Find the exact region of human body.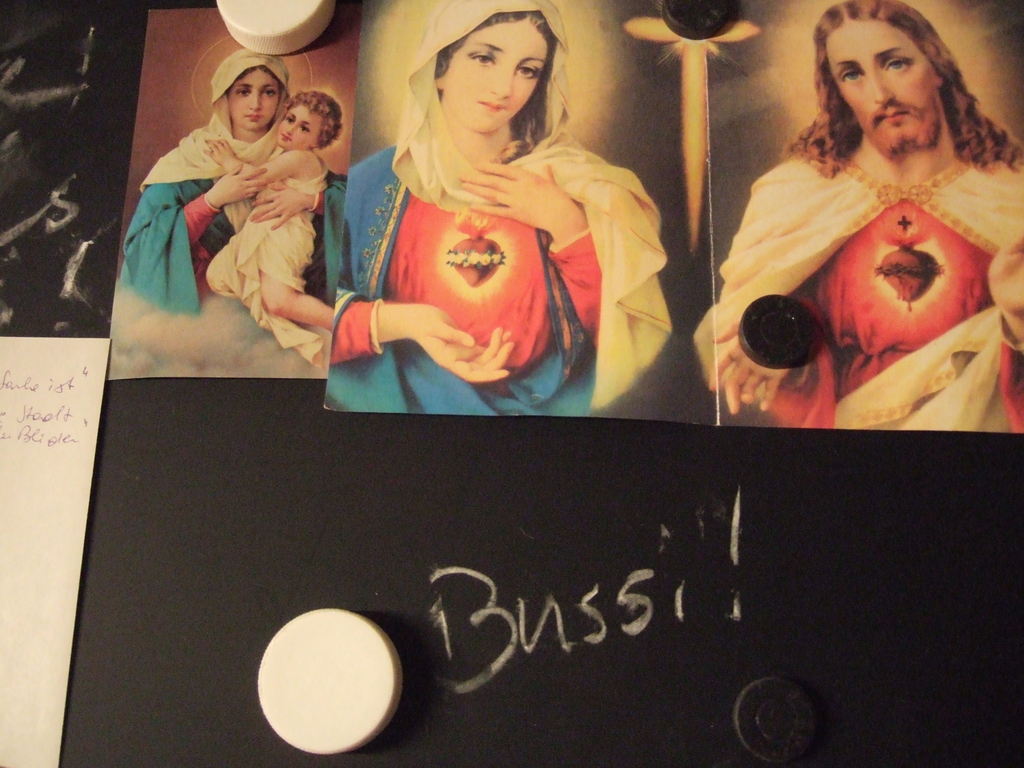
Exact region: BBox(284, 31, 684, 436).
